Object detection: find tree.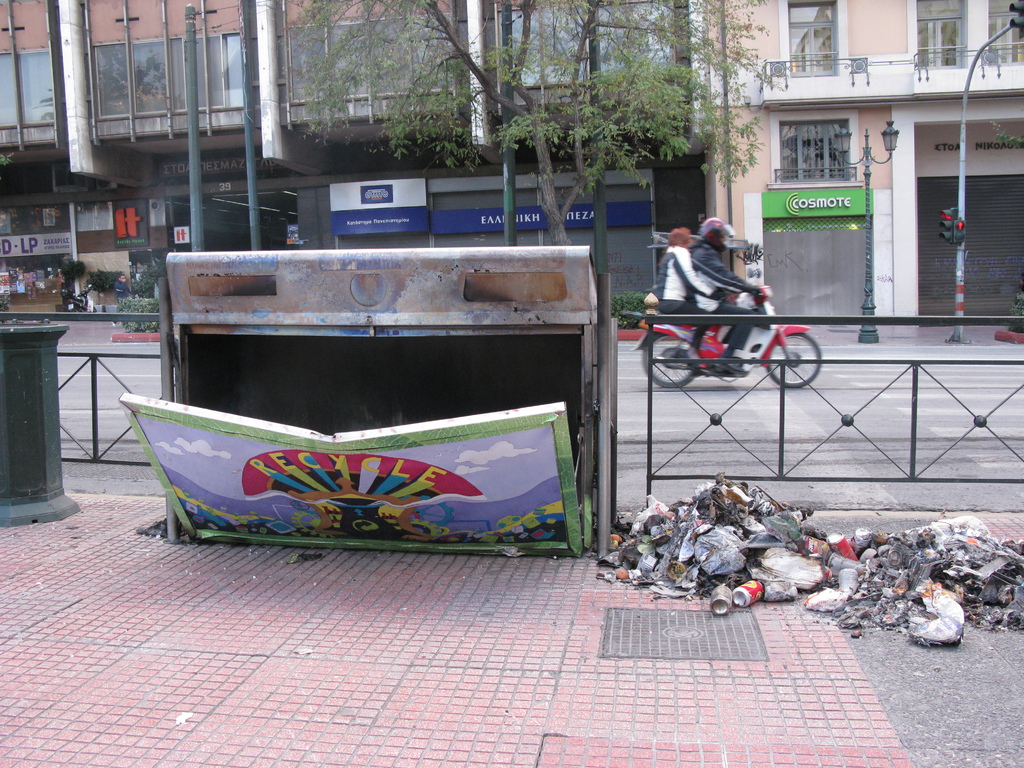
crop(282, 0, 769, 244).
